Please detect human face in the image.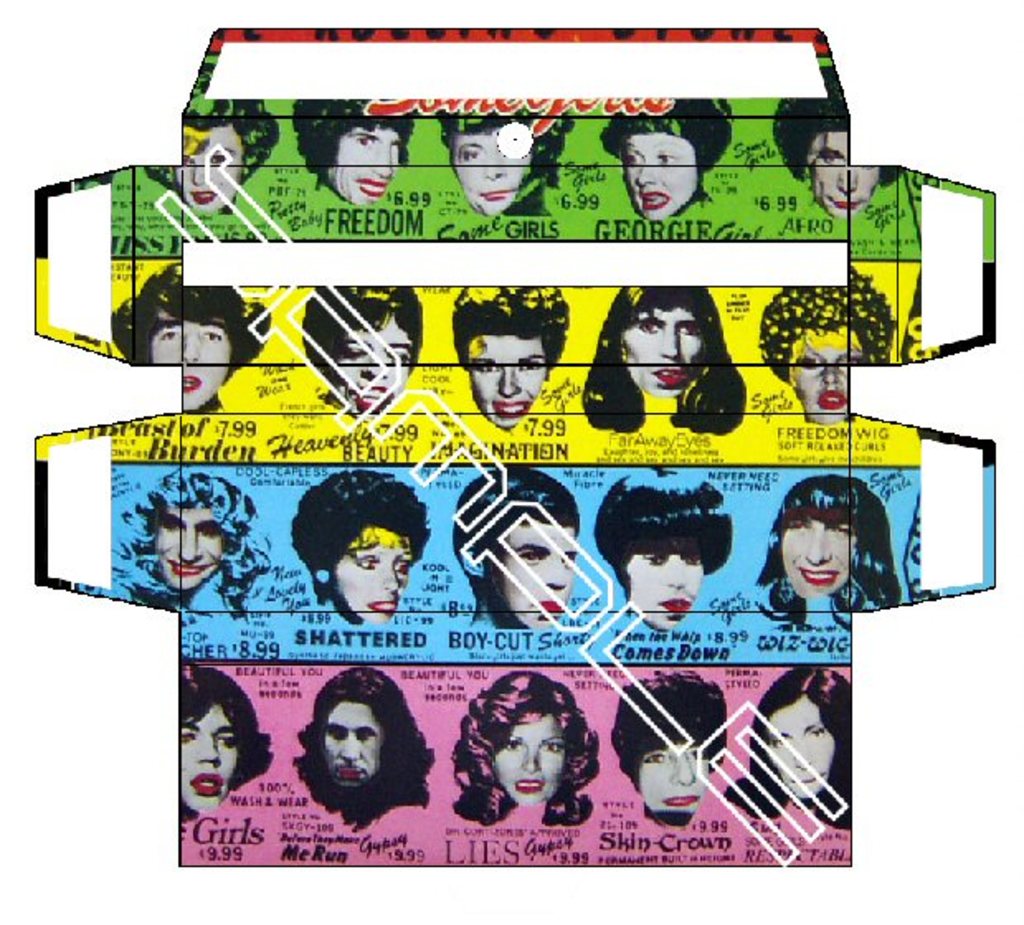
bbox=(638, 725, 710, 826).
